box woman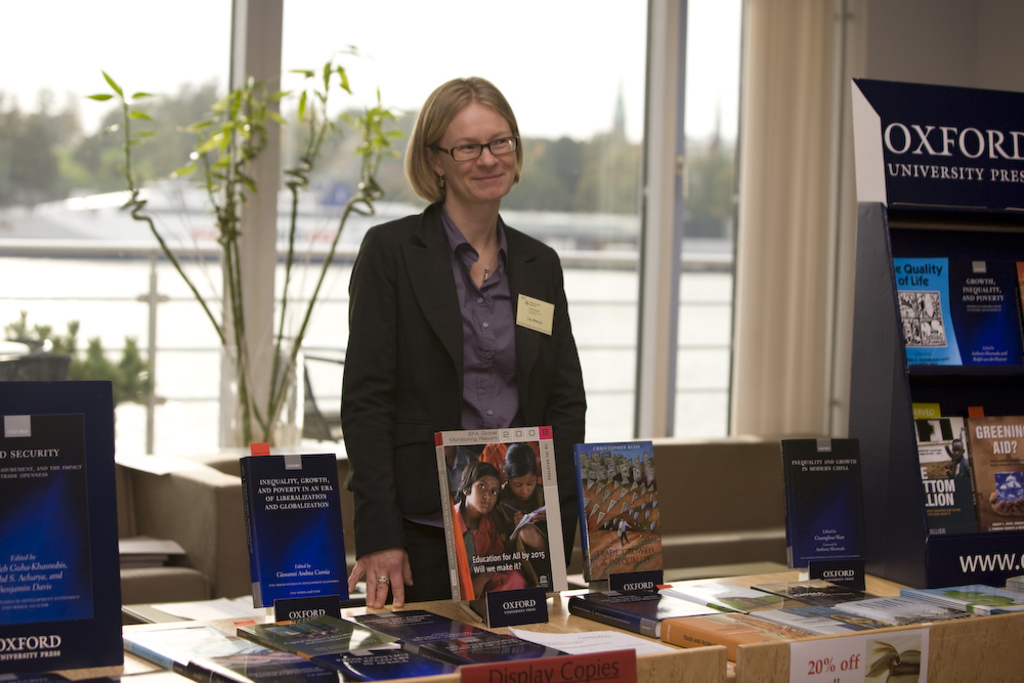
338/75/589/608
